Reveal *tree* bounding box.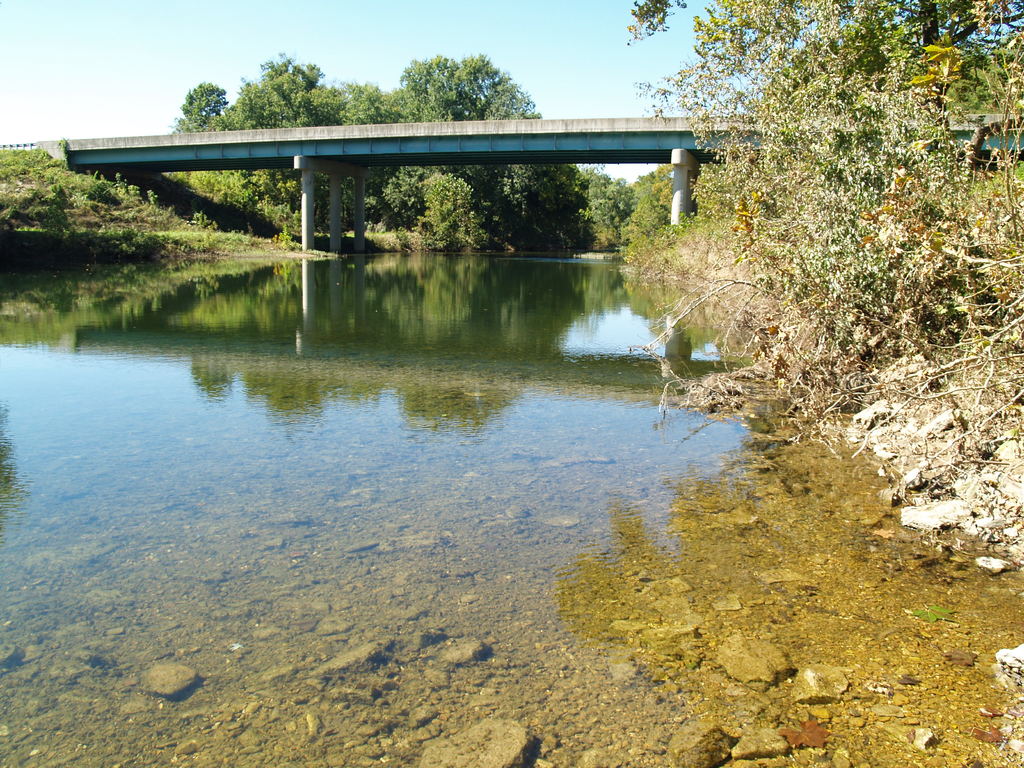
Revealed: 174, 78, 247, 169.
